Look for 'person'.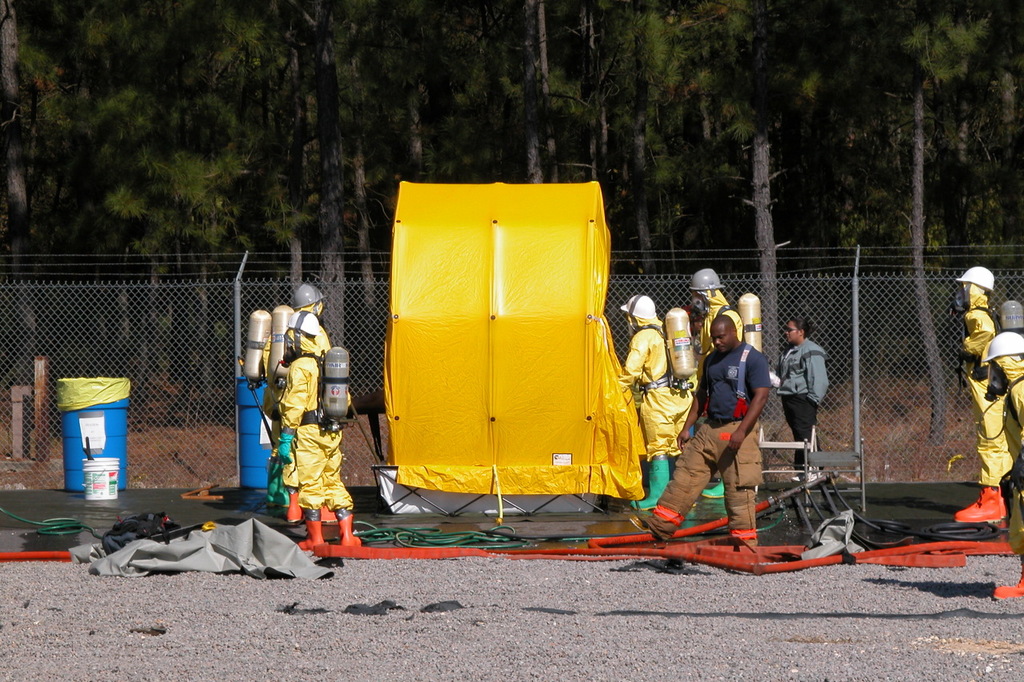
Found: 635 316 771 536.
